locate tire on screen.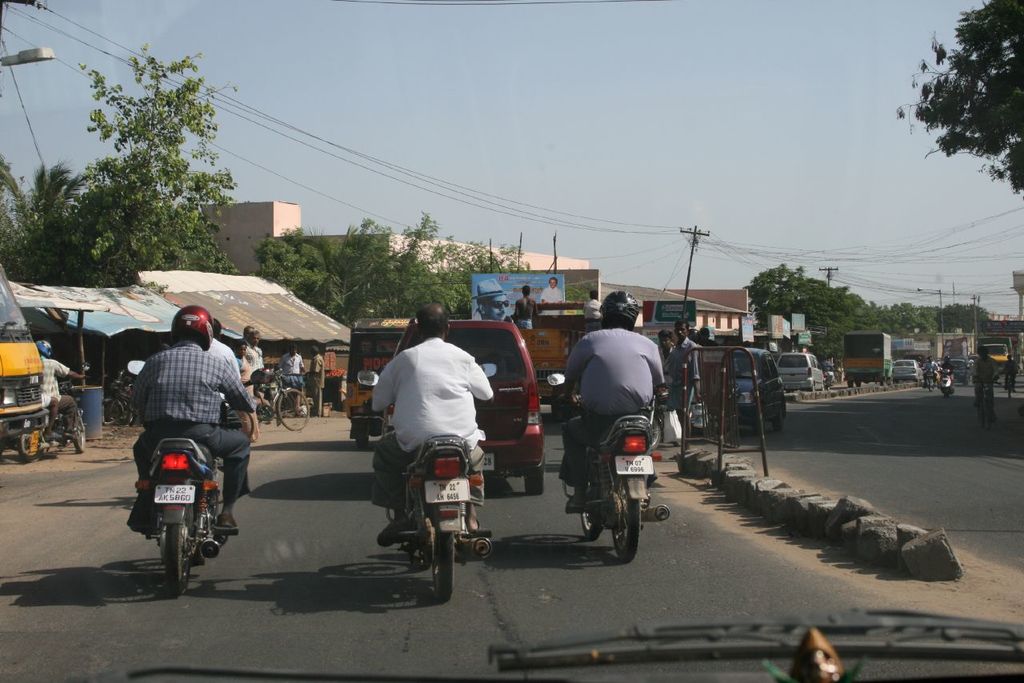
On screen at (x1=274, y1=390, x2=309, y2=431).
